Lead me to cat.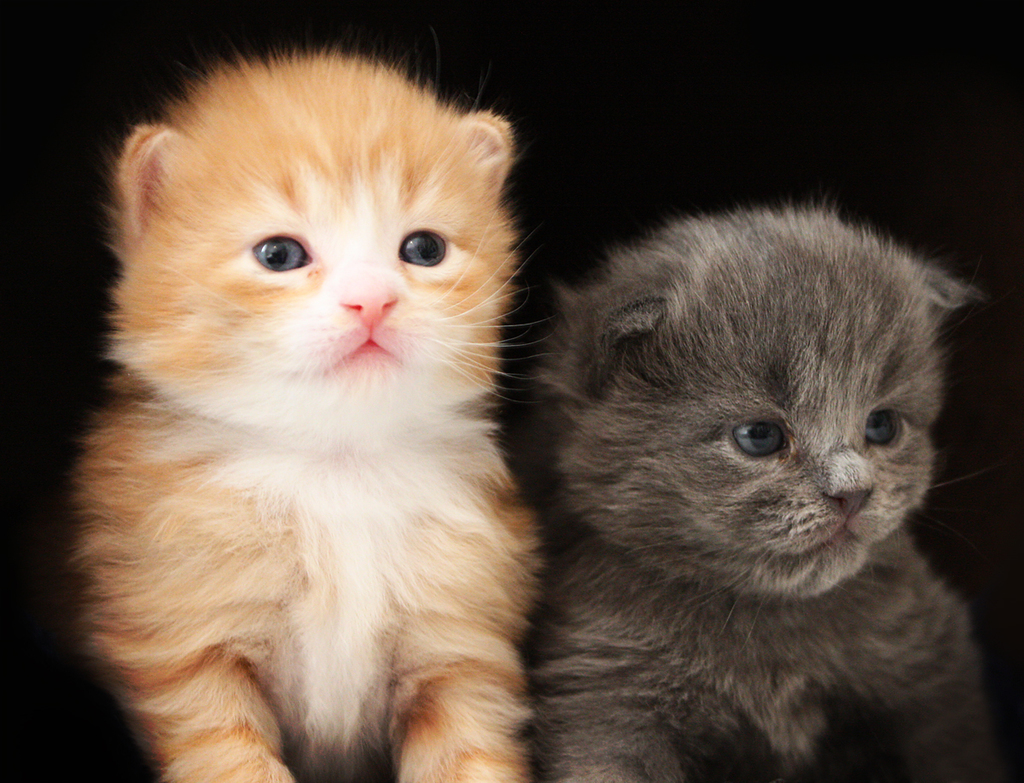
Lead to <region>64, 51, 537, 782</region>.
